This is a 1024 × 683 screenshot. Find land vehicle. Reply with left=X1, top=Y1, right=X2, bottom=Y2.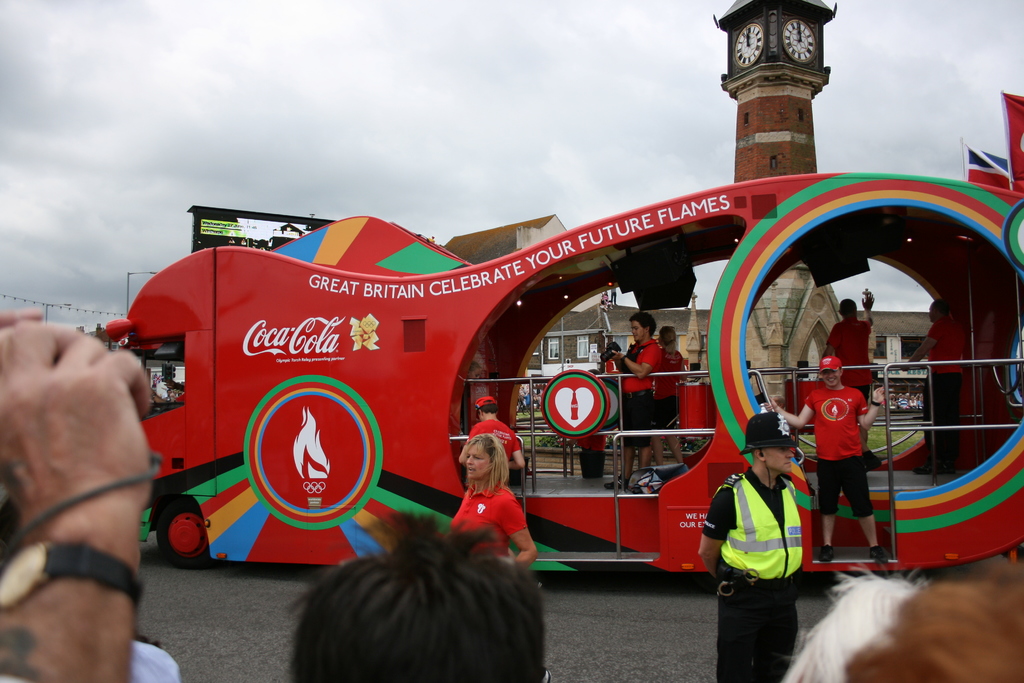
left=97, top=169, right=1023, bottom=570.
